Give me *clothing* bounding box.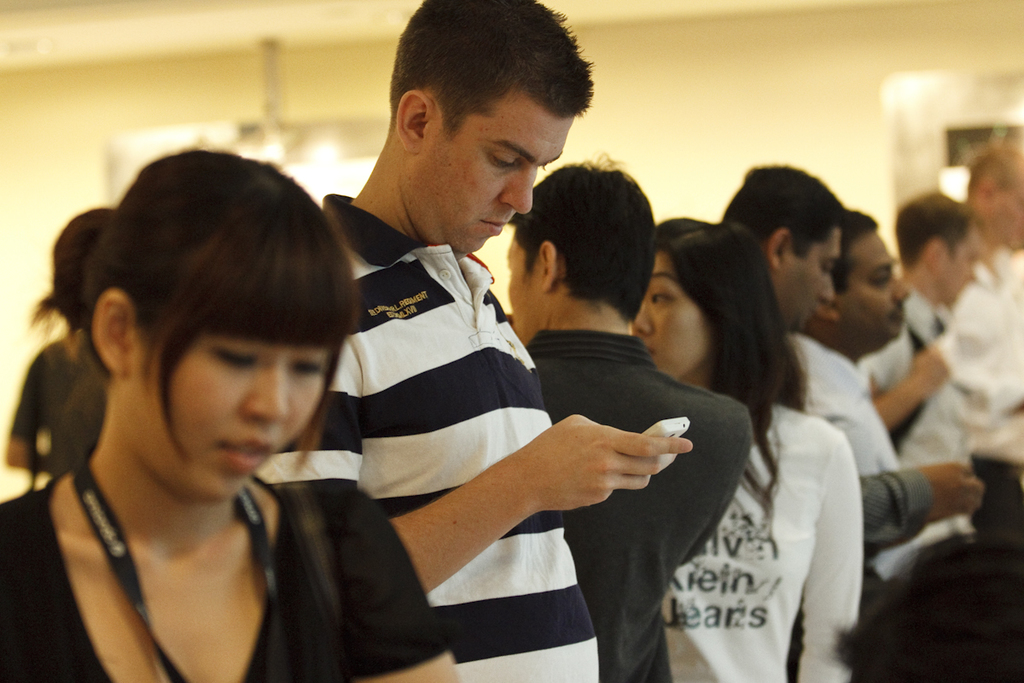
locate(785, 340, 911, 588).
